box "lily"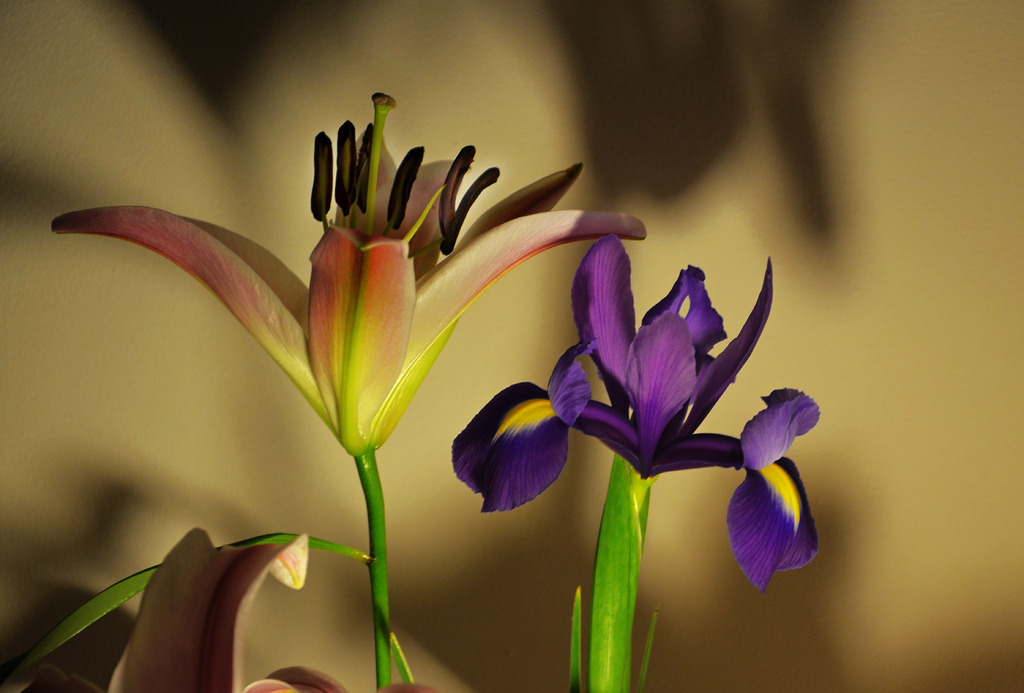
box(49, 90, 646, 461)
